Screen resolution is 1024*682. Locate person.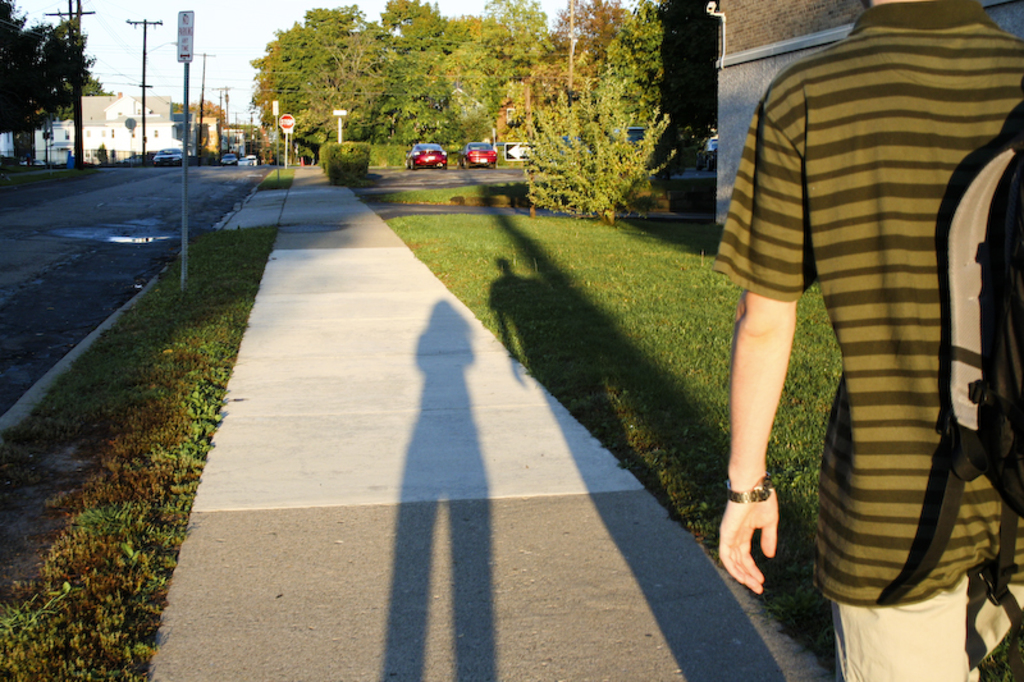
l=710, t=0, r=1019, b=658.
